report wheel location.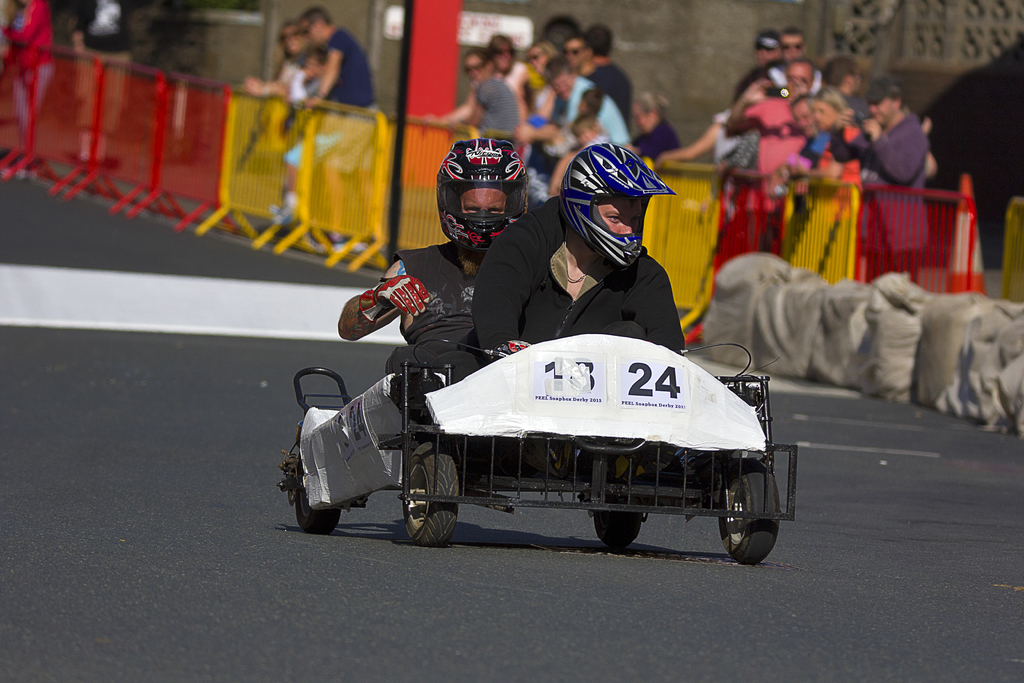
Report: <box>723,474,780,569</box>.
